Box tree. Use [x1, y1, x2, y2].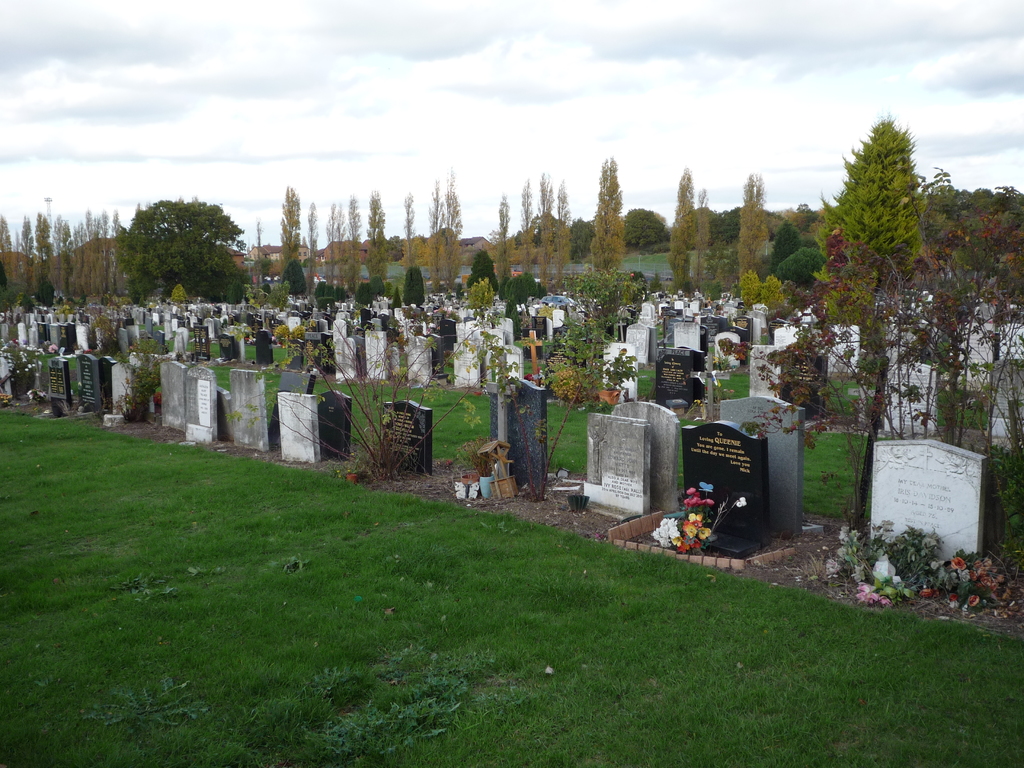
[0, 210, 150, 312].
